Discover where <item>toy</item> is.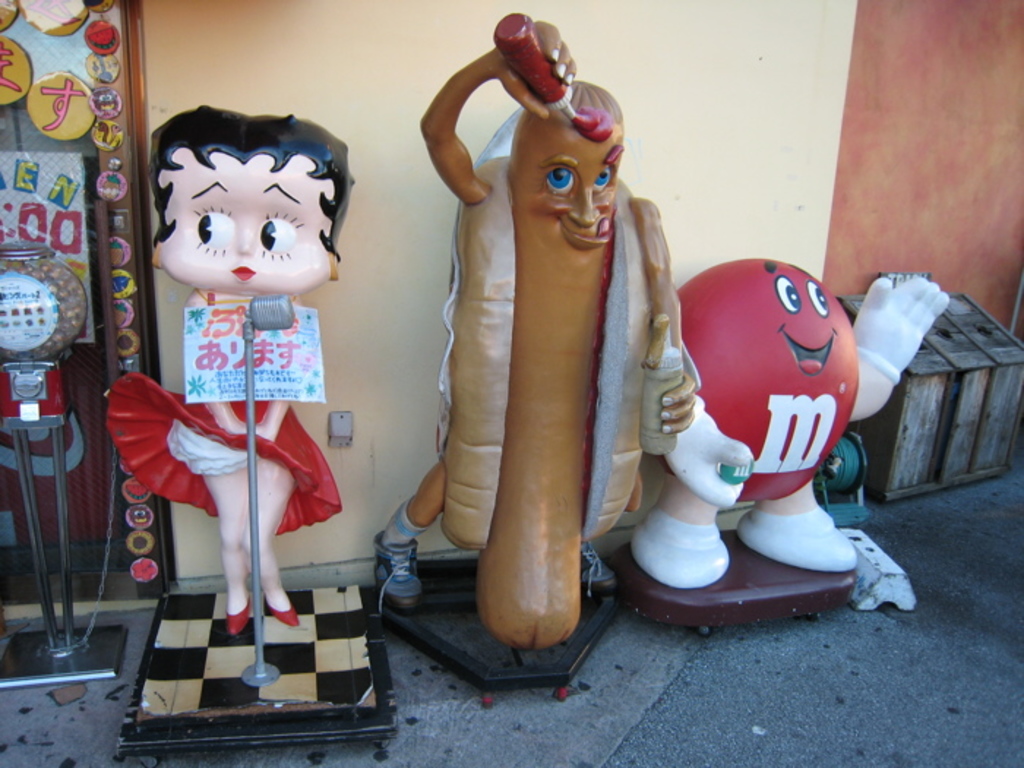
Discovered at bbox(367, 9, 695, 652).
